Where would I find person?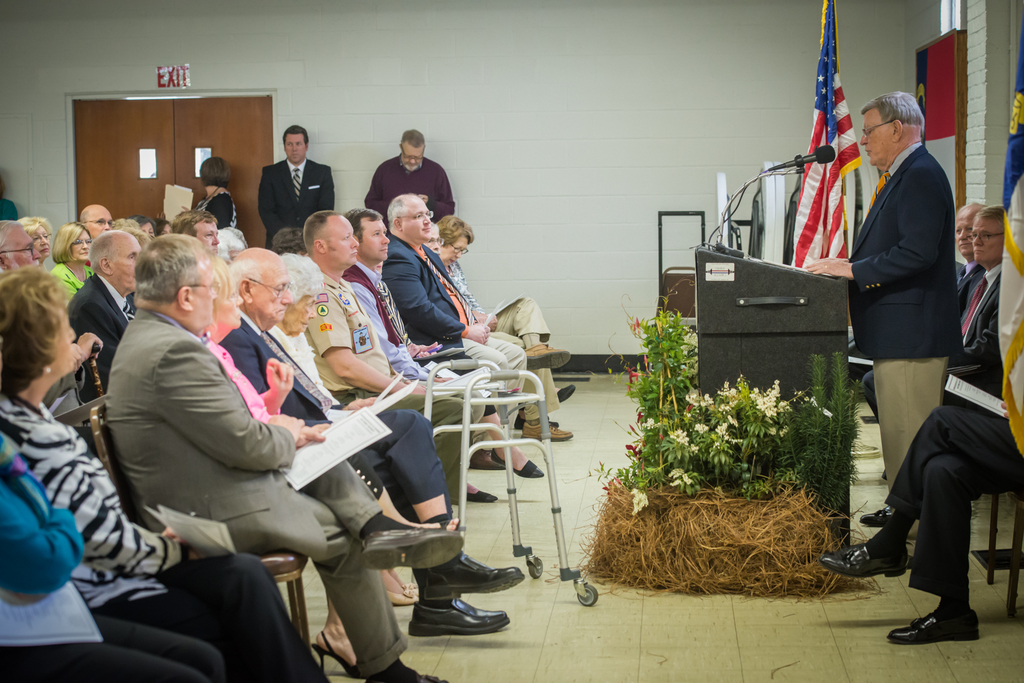
At <bbox>191, 159, 243, 235</bbox>.
